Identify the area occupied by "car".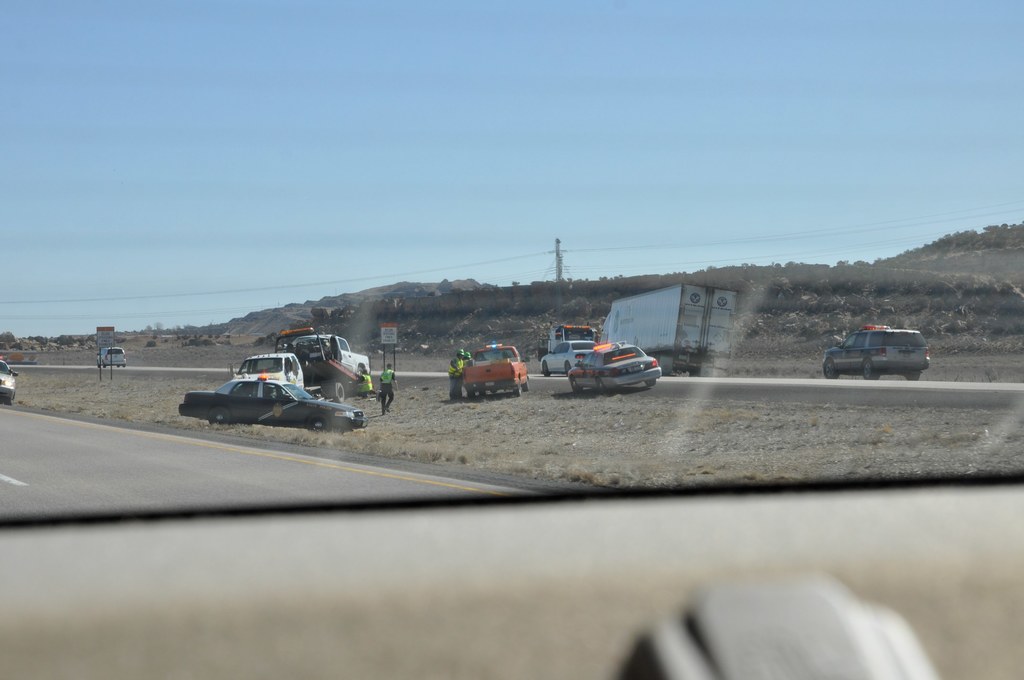
Area: {"x1": 567, "y1": 341, "x2": 664, "y2": 395}.
